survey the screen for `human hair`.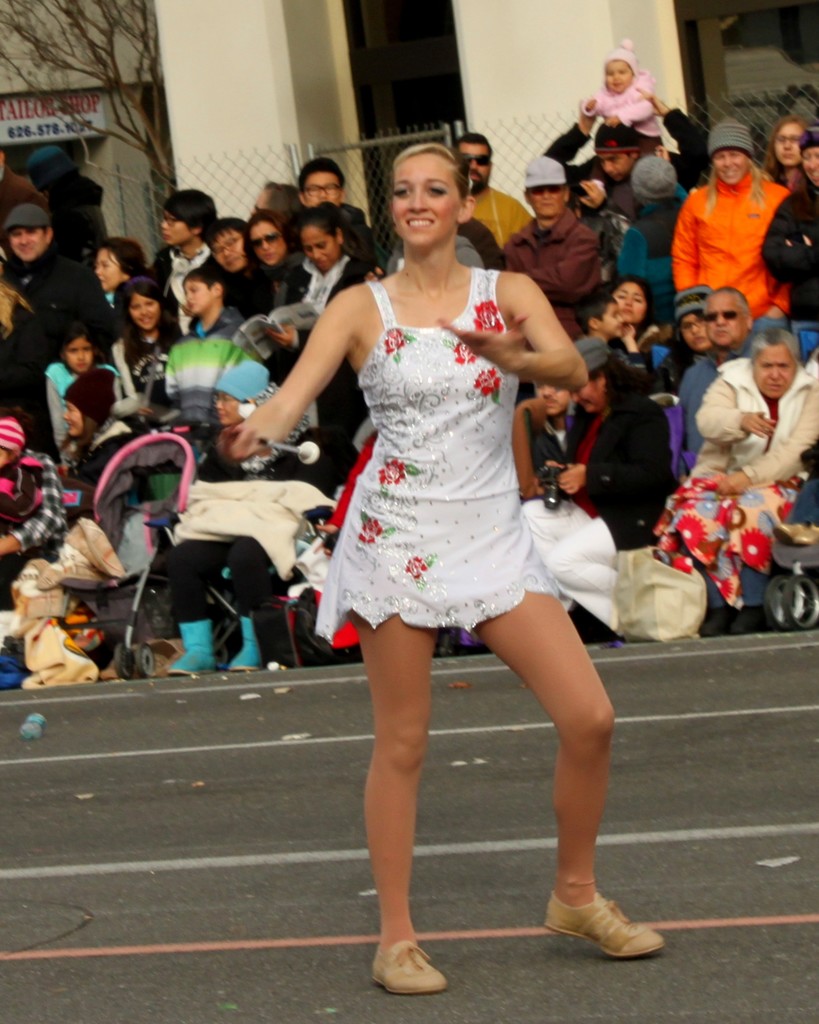
Survey found: {"left": 204, "top": 218, "right": 246, "bottom": 266}.
